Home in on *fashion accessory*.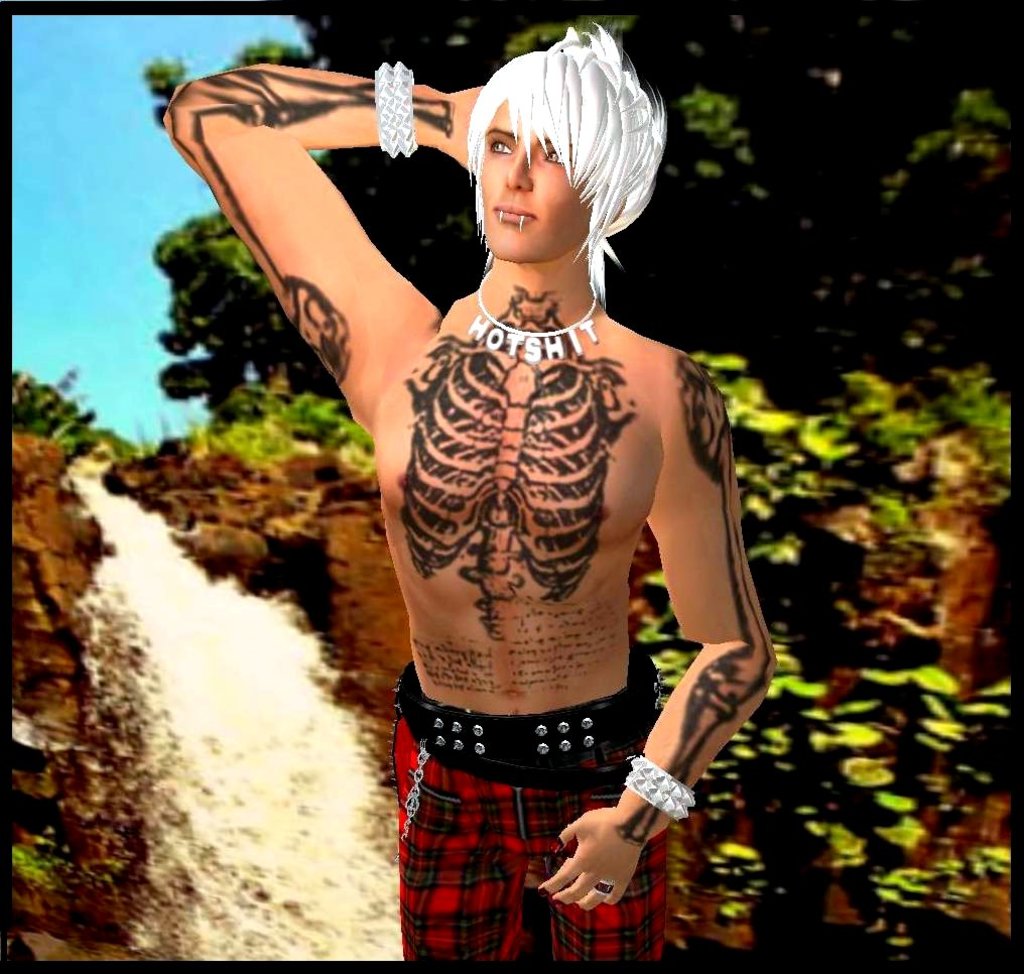
Homed in at l=623, t=752, r=697, b=821.
